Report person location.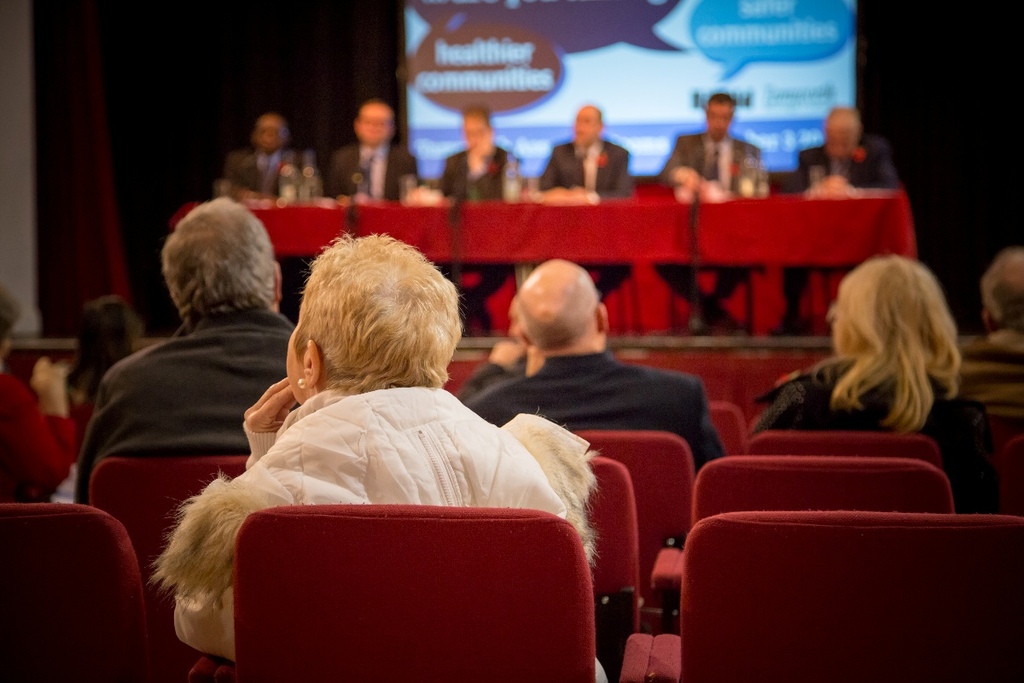
Report: select_region(648, 92, 771, 338).
